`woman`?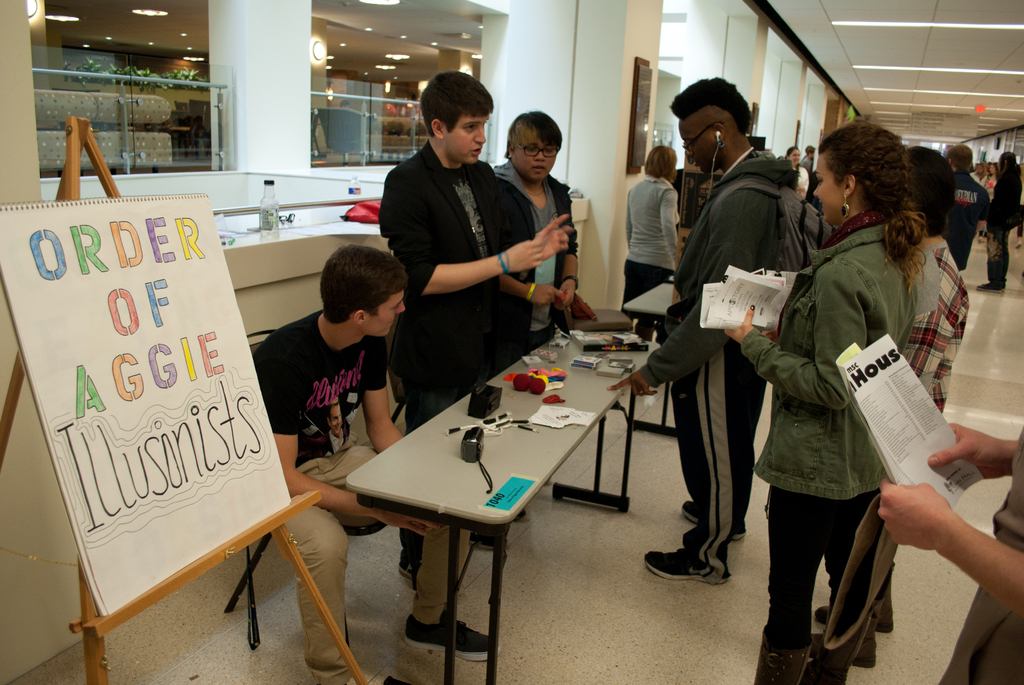
select_region(619, 143, 675, 340)
